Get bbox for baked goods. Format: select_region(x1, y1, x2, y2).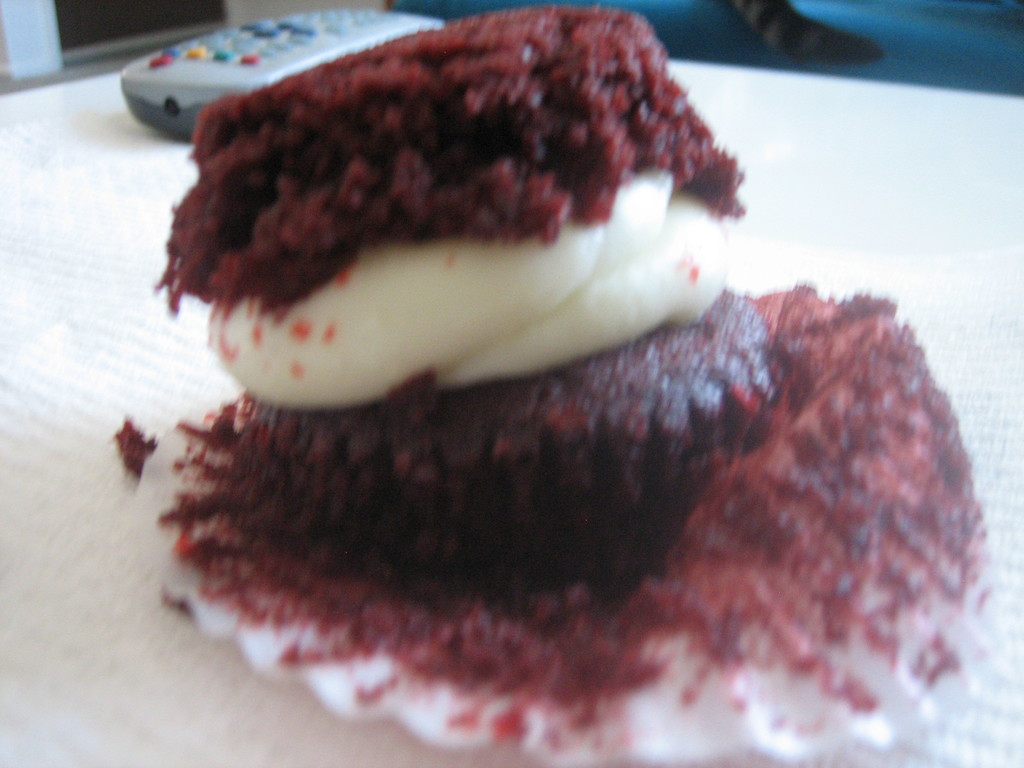
select_region(108, 0, 1005, 763).
